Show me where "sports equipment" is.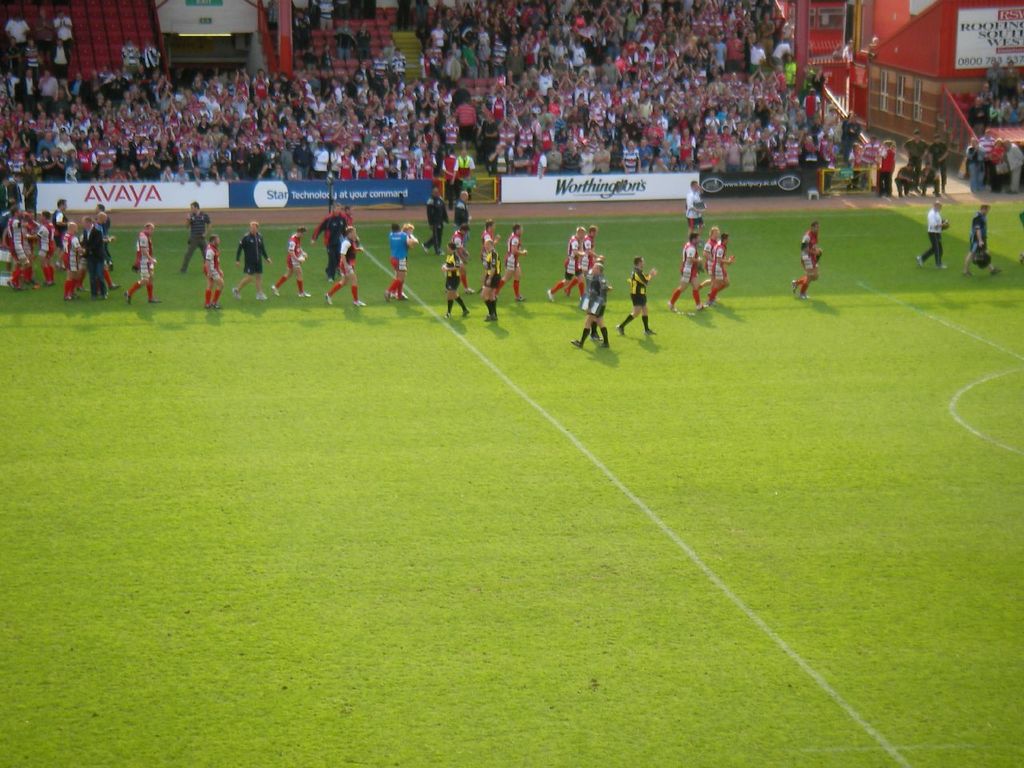
"sports equipment" is at 509:294:527:301.
